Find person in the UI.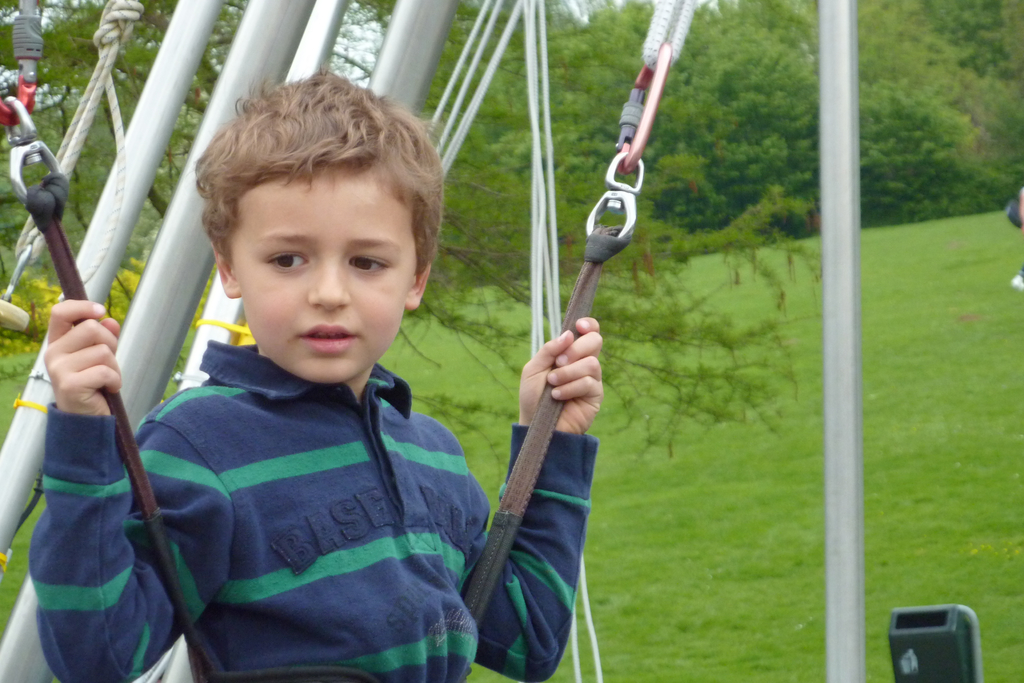
UI element at bbox(113, 74, 588, 674).
